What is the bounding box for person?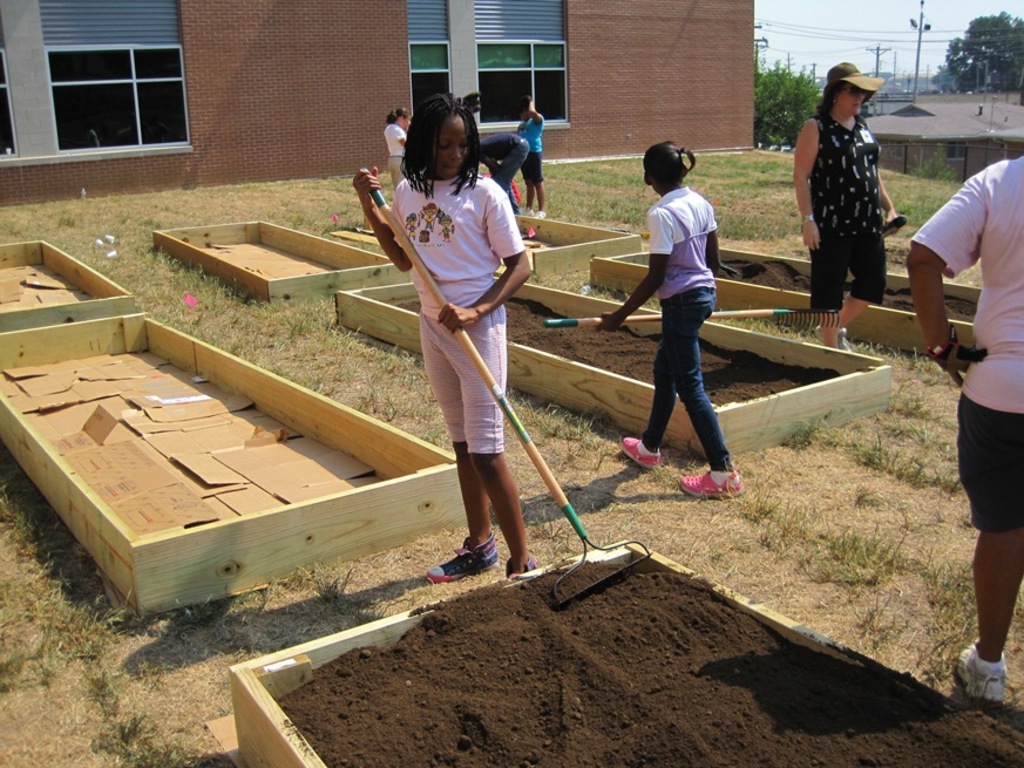
detection(788, 61, 903, 347).
